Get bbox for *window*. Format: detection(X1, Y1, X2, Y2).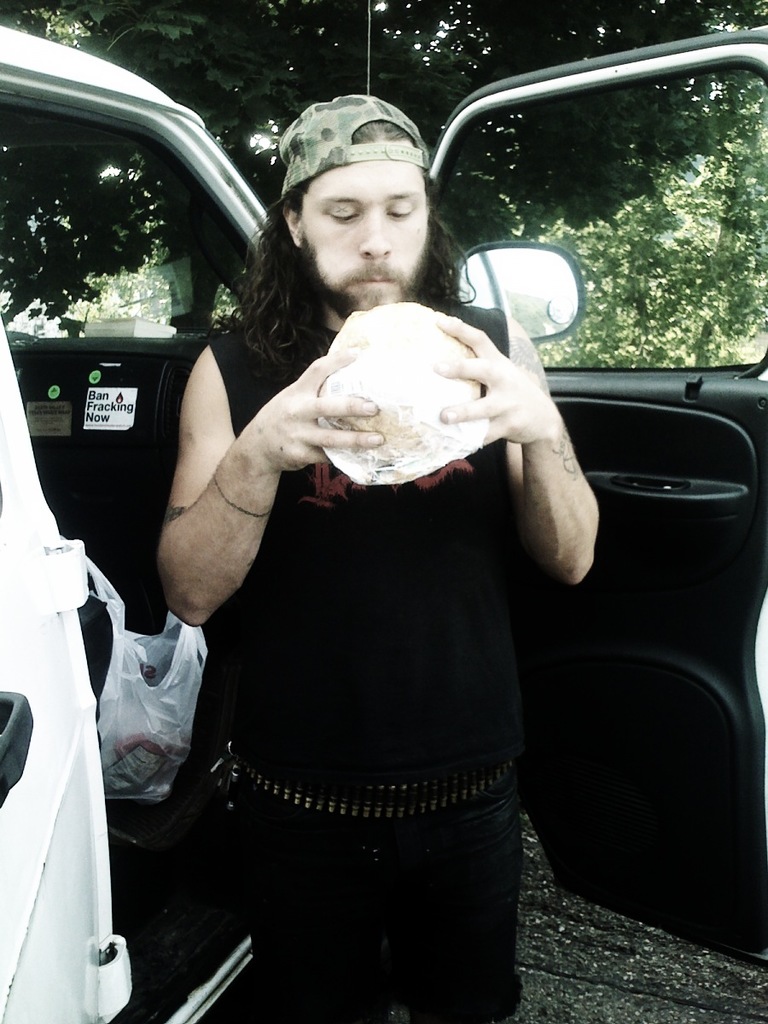
detection(417, 44, 742, 387).
